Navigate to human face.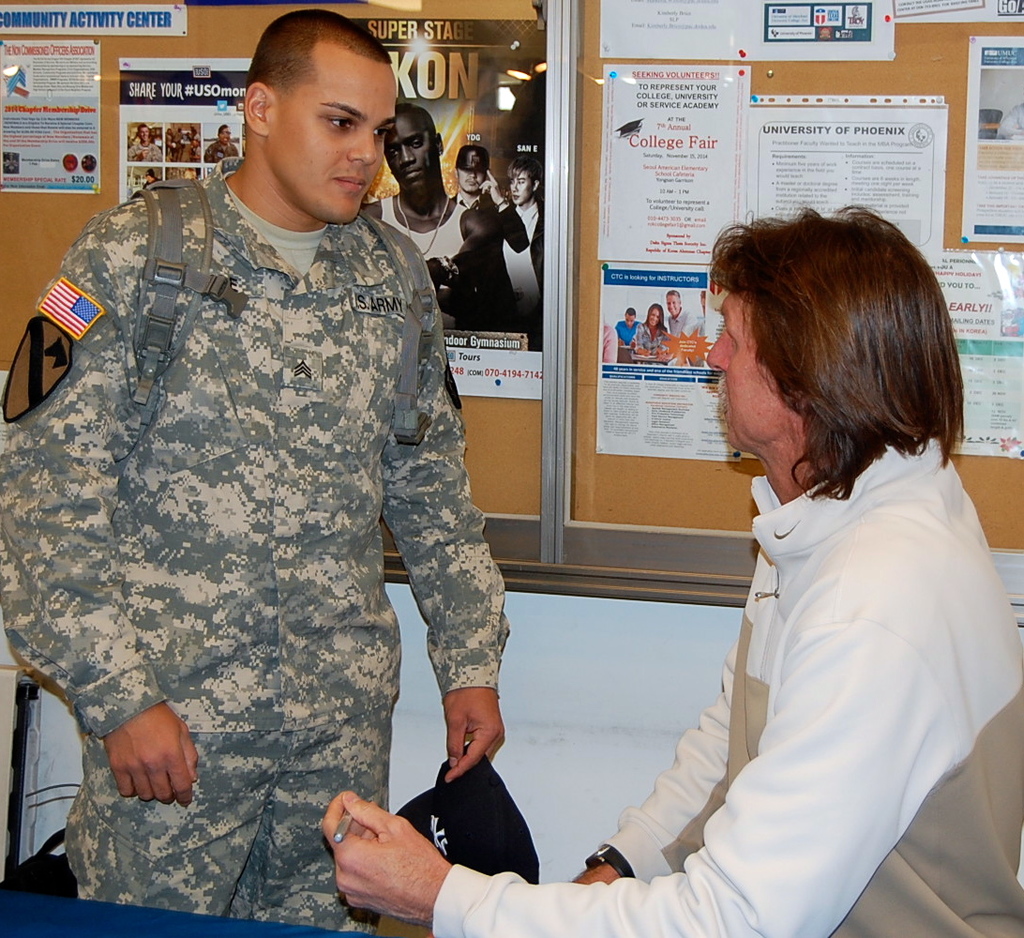
Navigation target: [648, 310, 661, 325].
